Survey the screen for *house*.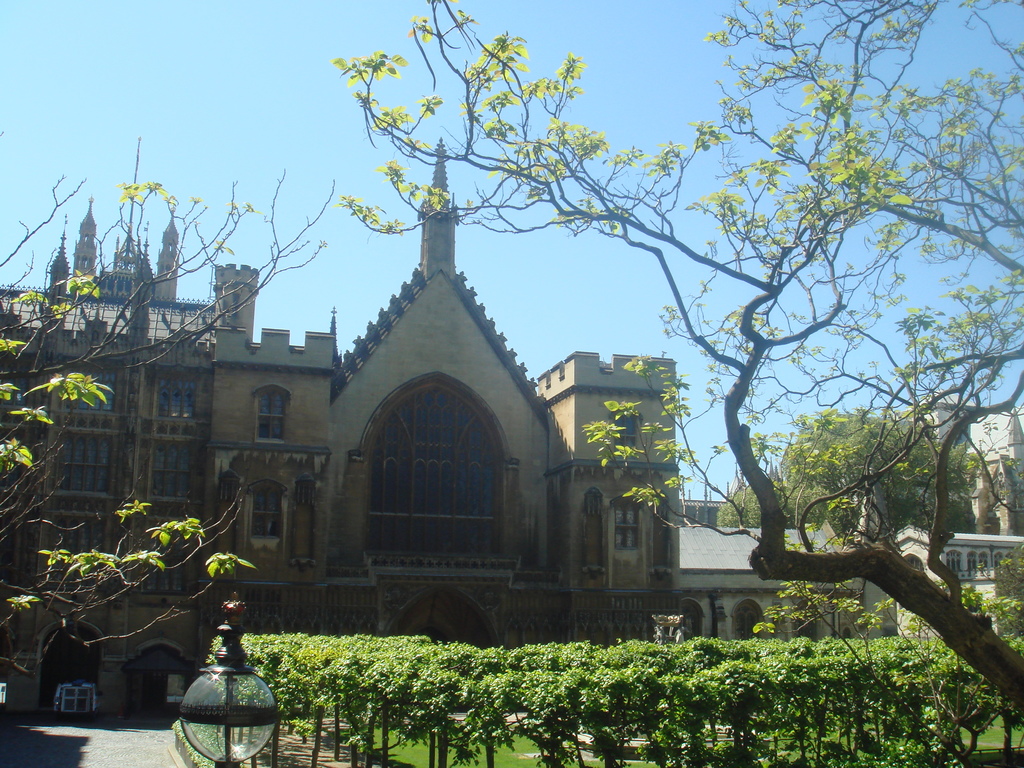
Survey found: {"left": 887, "top": 401, "right": 1023, "bottom": 636}.
